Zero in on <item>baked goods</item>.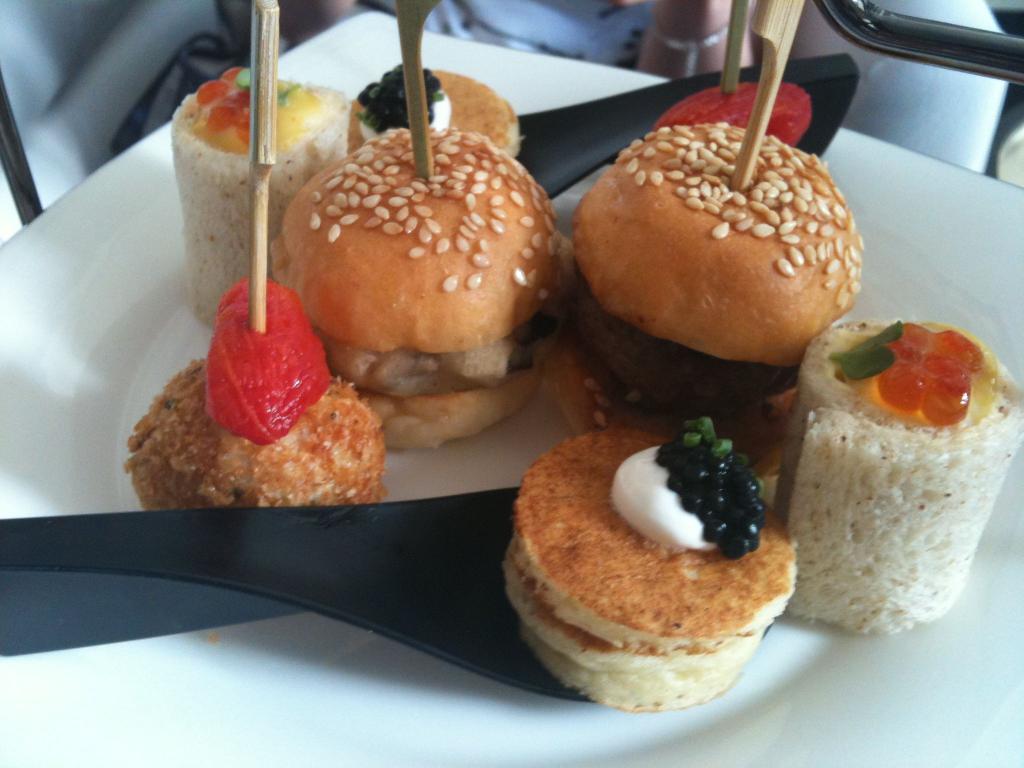
Zeroed in: x1=346 y1=61 x2=524 y2=159.
